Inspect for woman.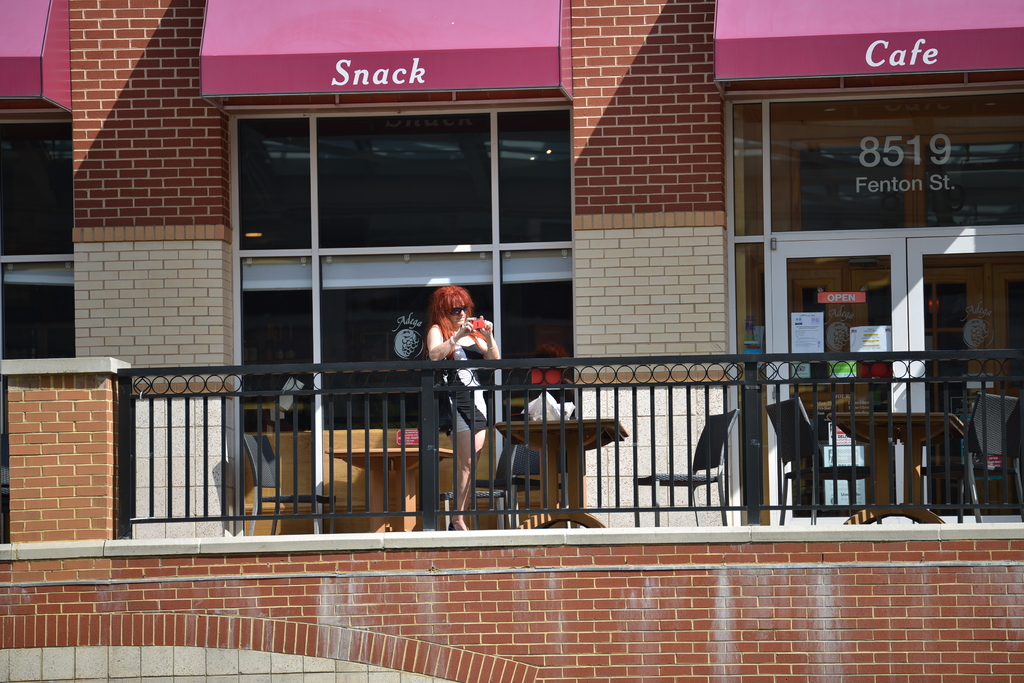
Inspection: region(426, 283, 502, 528).
